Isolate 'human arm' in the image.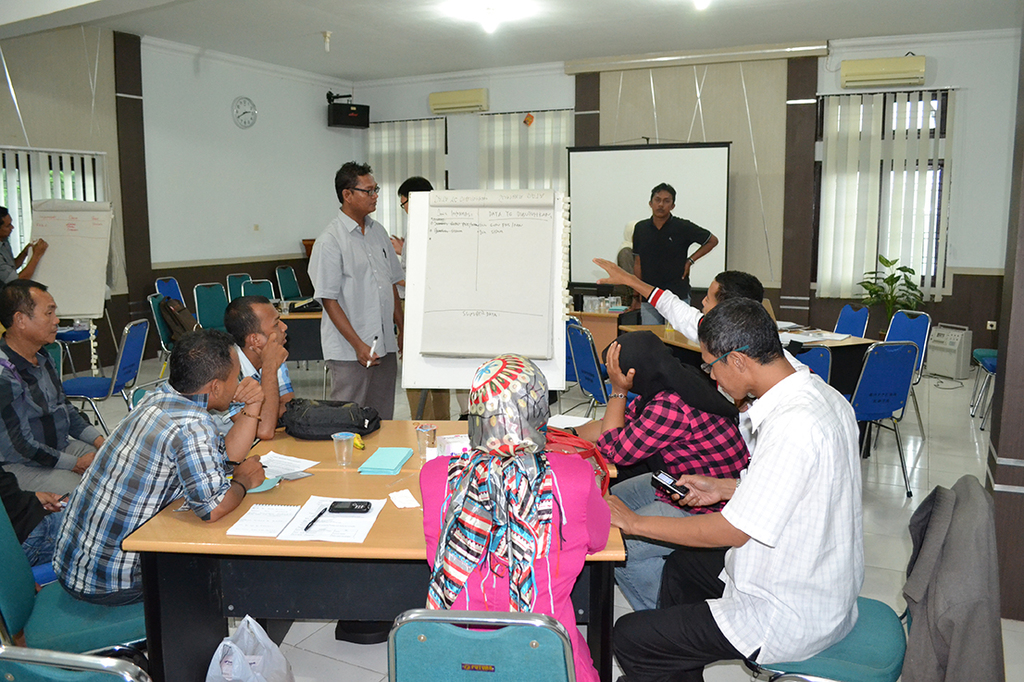
Isolated region: BBox(3, 365, 94, 478).
